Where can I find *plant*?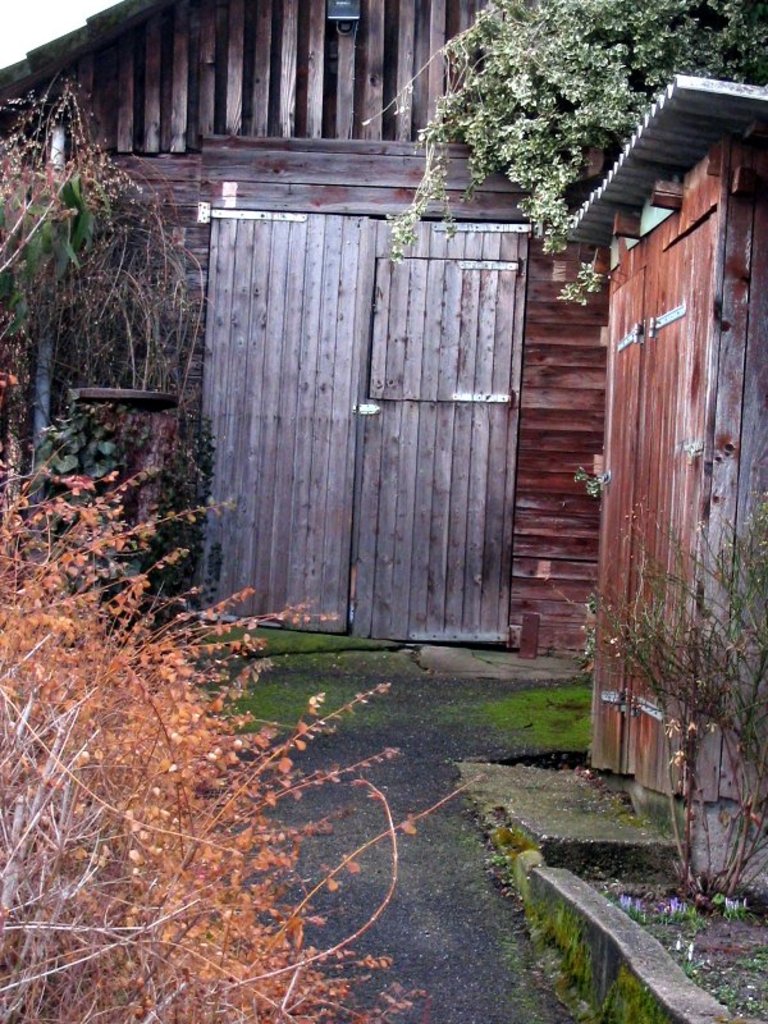
You can find it at pyautogui.locateOnScreen(372, 0, 767, 305).
